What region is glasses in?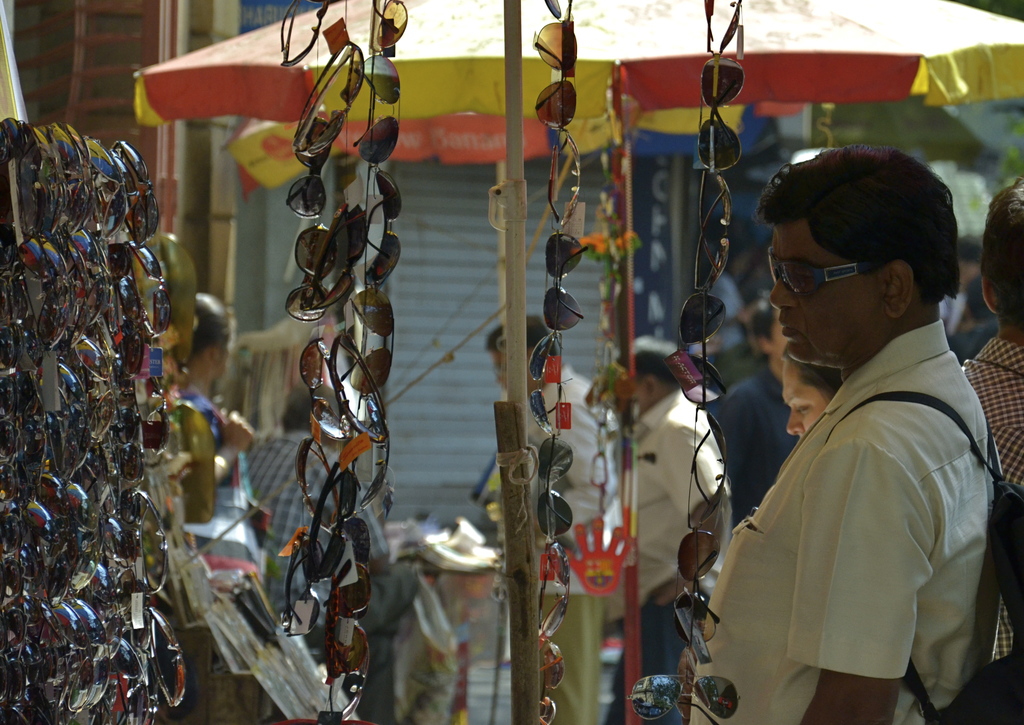
(542, 225, 587, 332).
